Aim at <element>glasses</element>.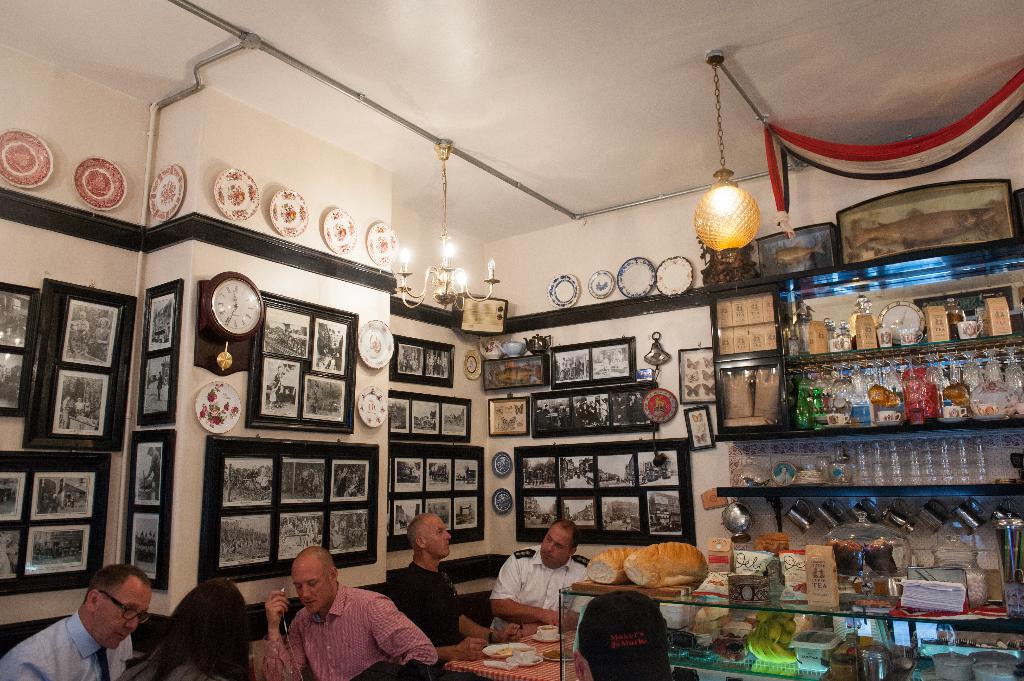
Aimed at bbox=(100, 591, 150, 628).
